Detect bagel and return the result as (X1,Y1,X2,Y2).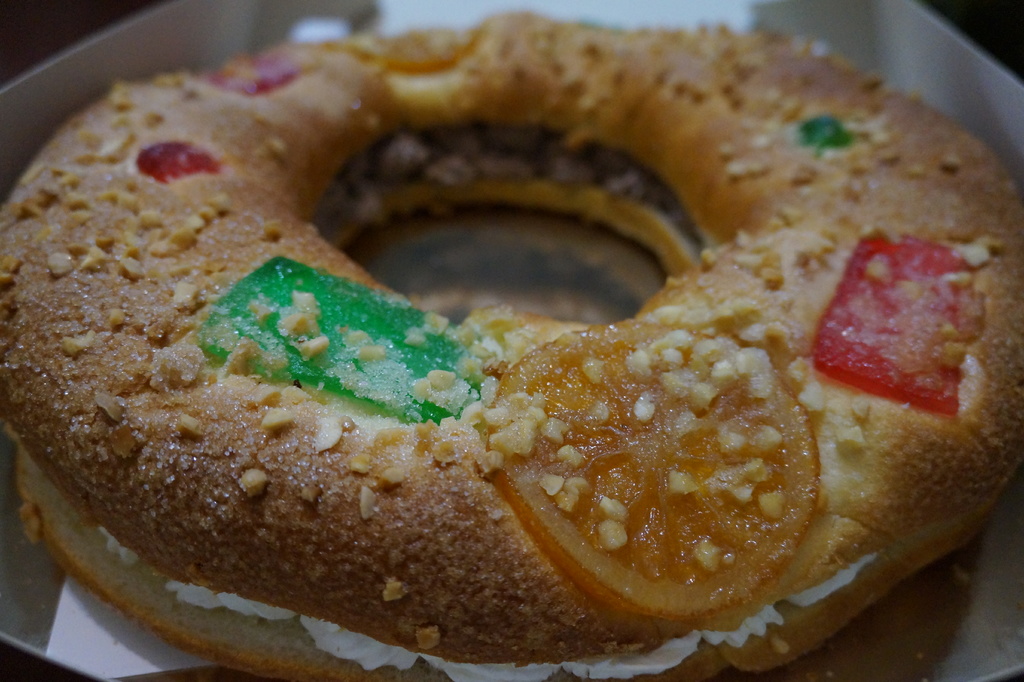
(0,10,1023,681).
